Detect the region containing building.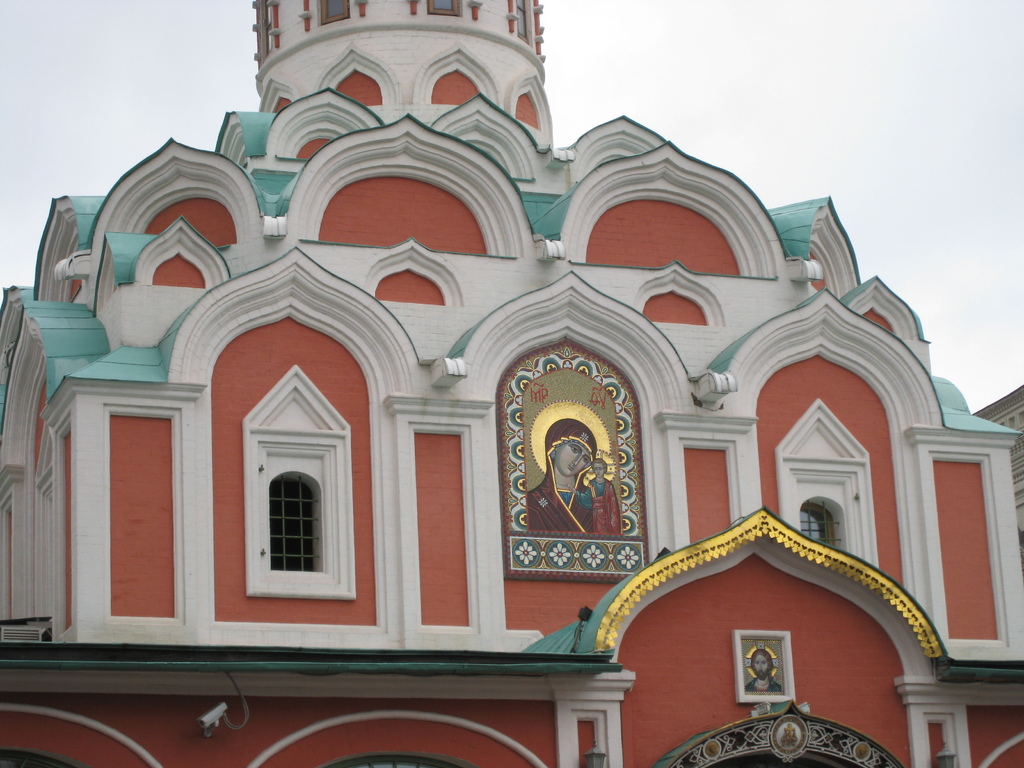
[975,386,1023,542].
